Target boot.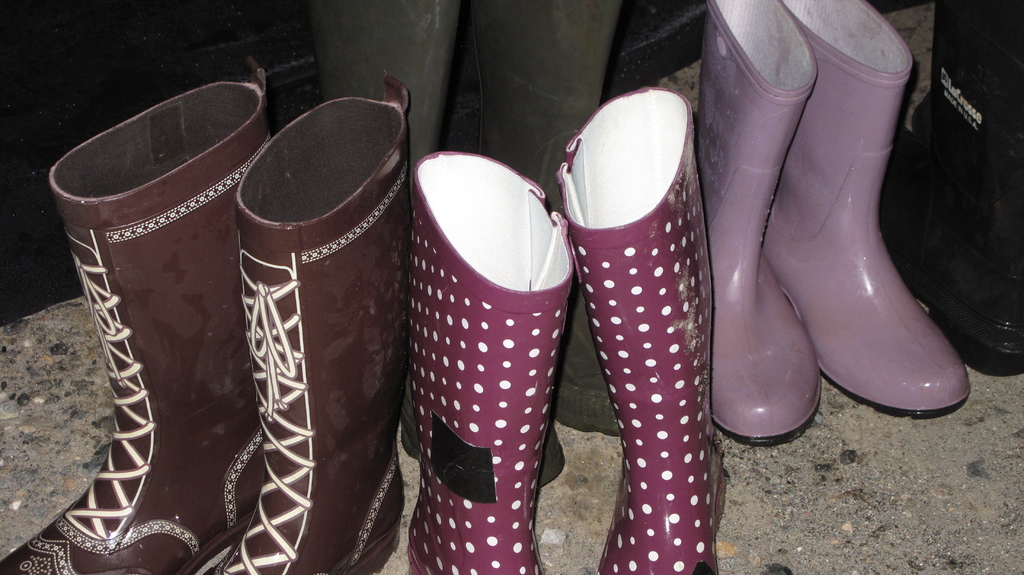
Target region: <bbox>1, 54, 270, 574</bbox>.
